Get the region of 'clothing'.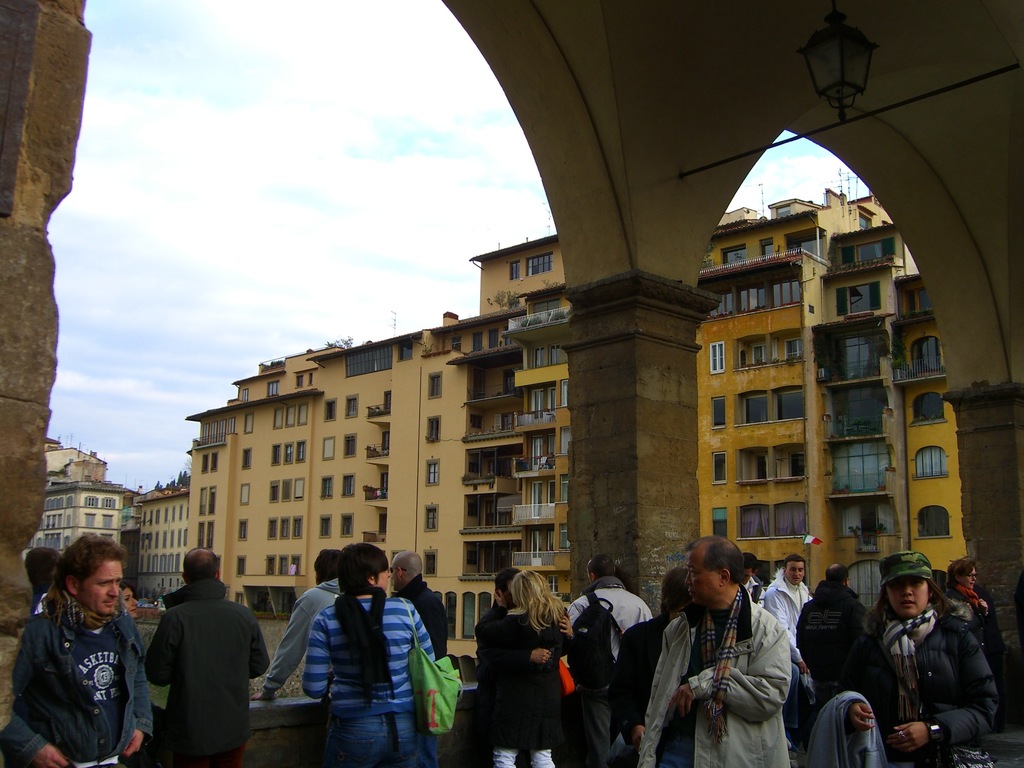
region(474, 614, 574, 767).
